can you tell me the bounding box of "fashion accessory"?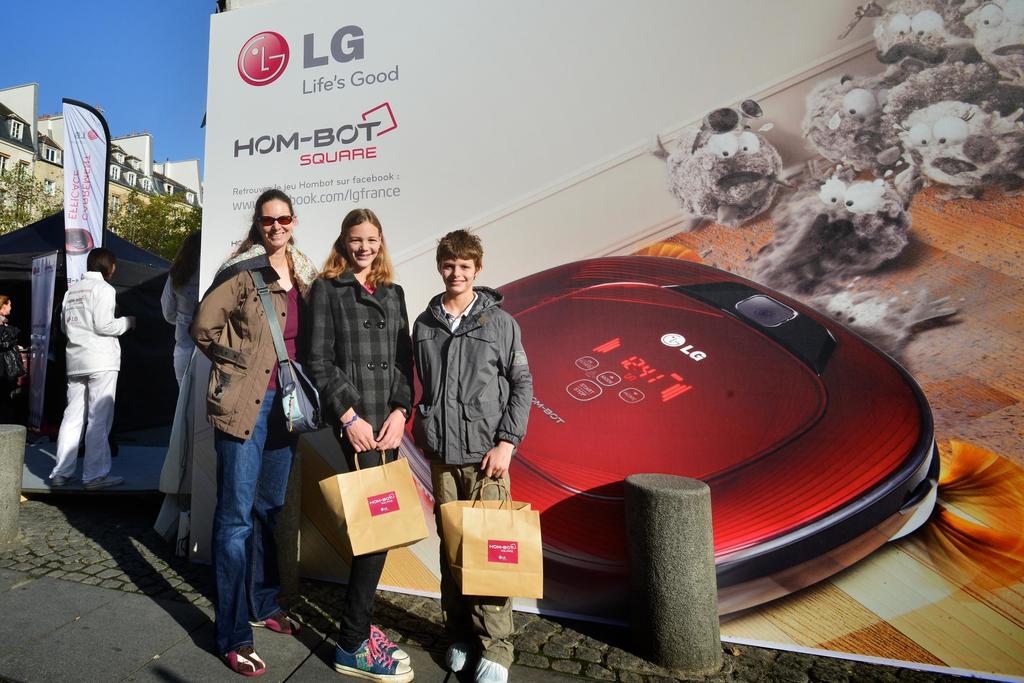
rect(49, 476, 76, 486).
